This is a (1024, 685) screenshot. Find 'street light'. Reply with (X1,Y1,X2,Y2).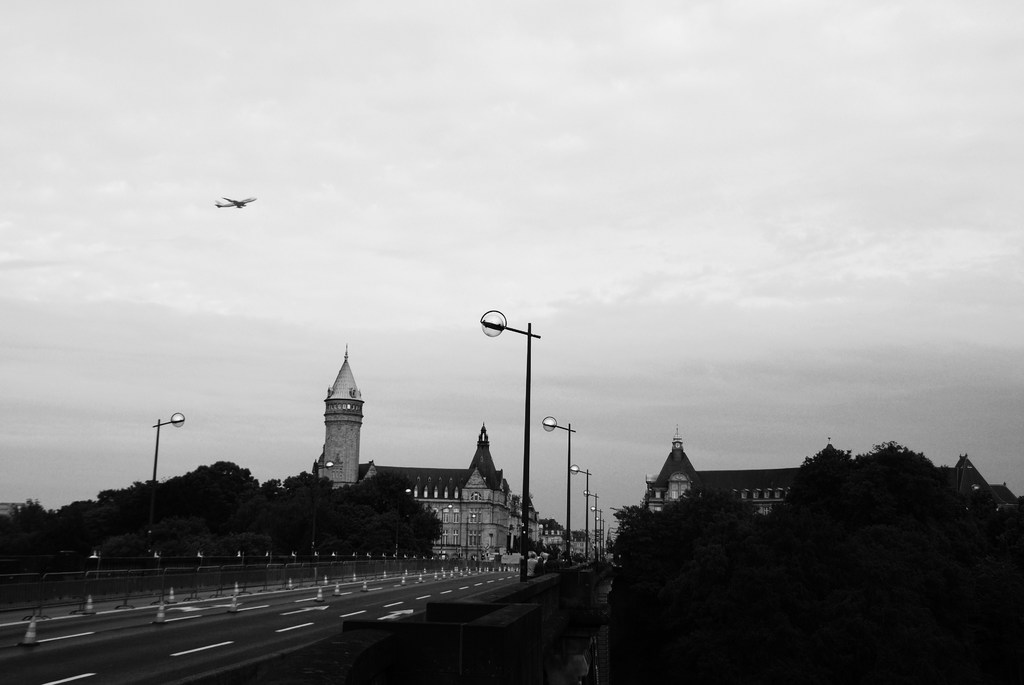
(564,465,594,571).
